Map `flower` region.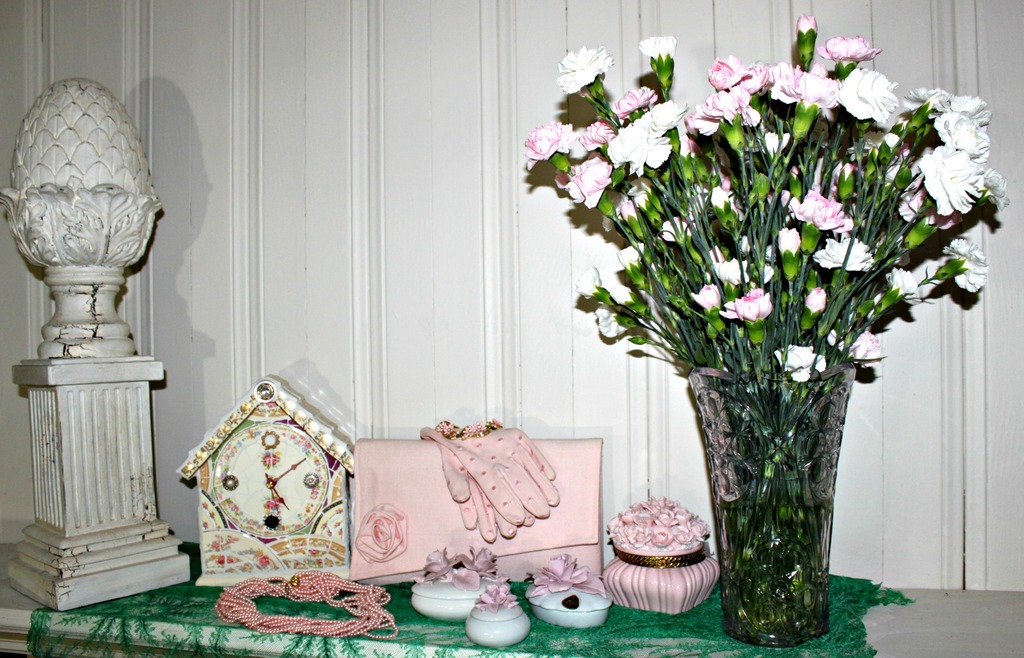
Mapped to l=931, t=113, r=989, b=169.
